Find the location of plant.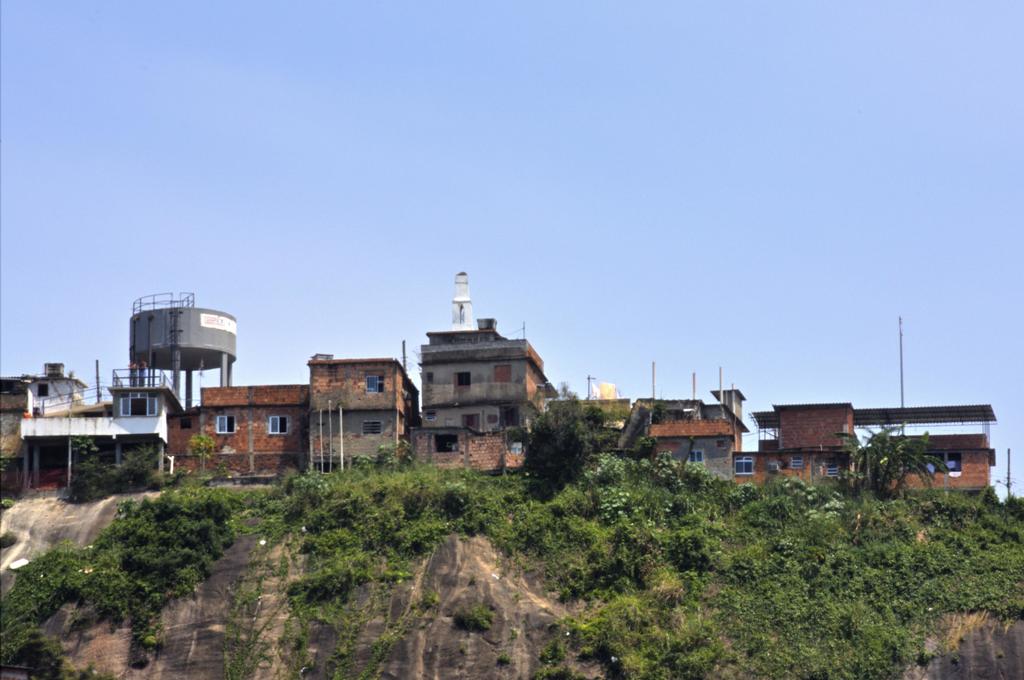
Location: 0, 488, 15, 509.
